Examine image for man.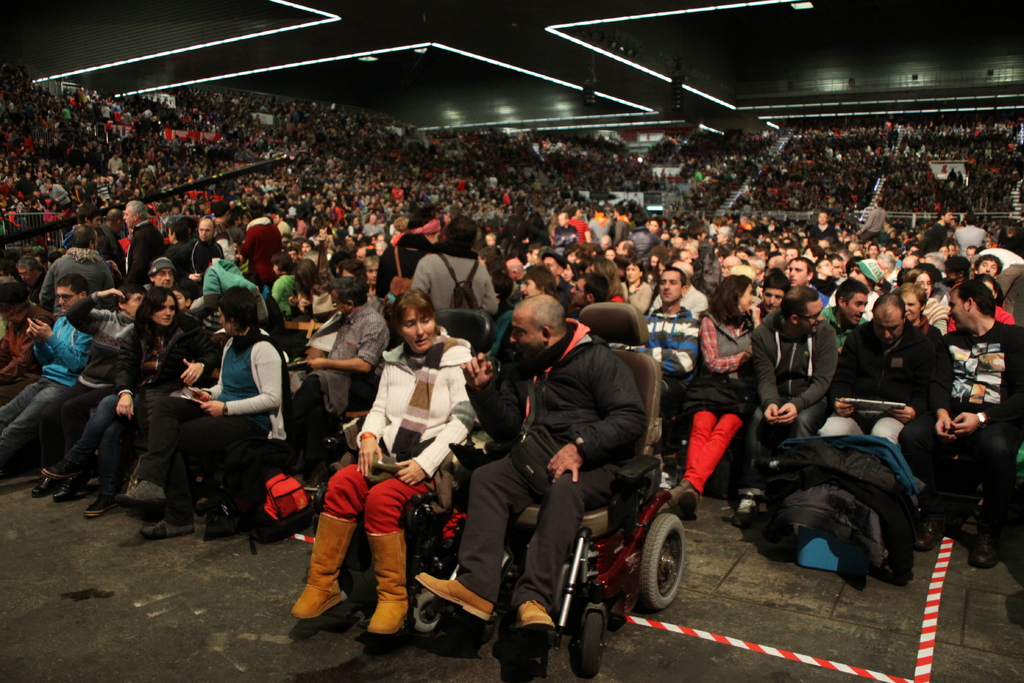
Examination result: 819 288 938 552.
